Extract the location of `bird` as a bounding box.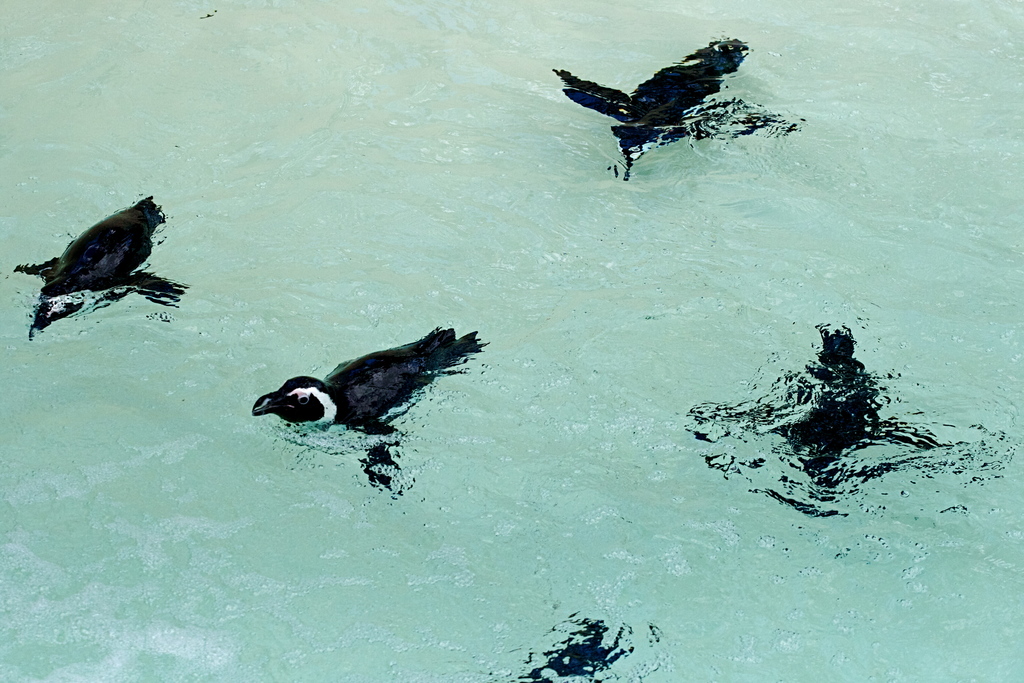
detection(552, 25, 788, 186).
